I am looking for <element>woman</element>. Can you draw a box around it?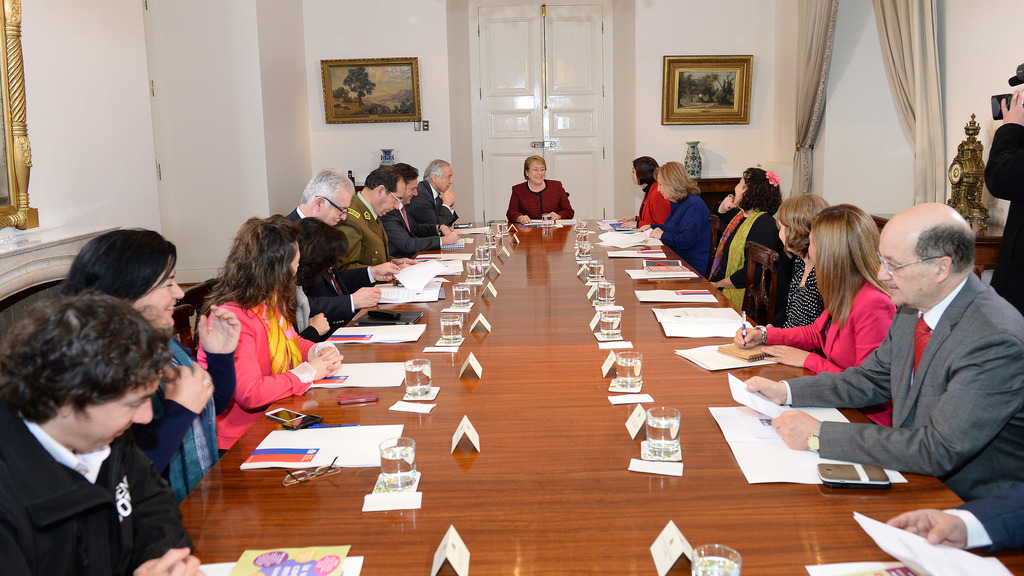
Sure, the bounding box is {"left": 707, "top": 165, "right": 788, "bottom": 315}.
